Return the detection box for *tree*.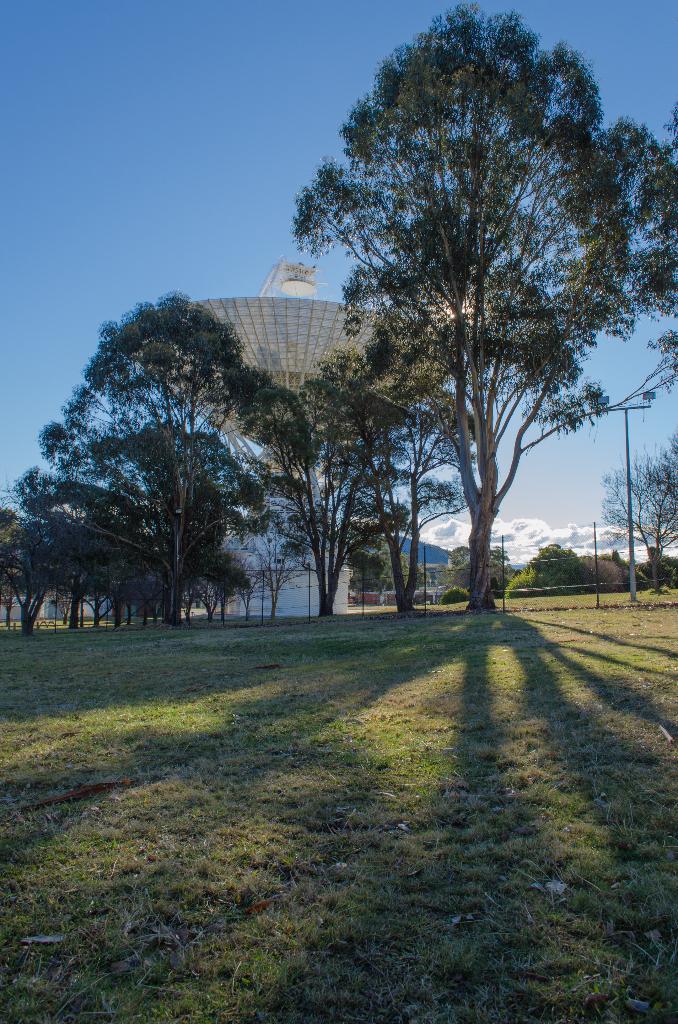
l=233, t=333, r=429, b=617.
